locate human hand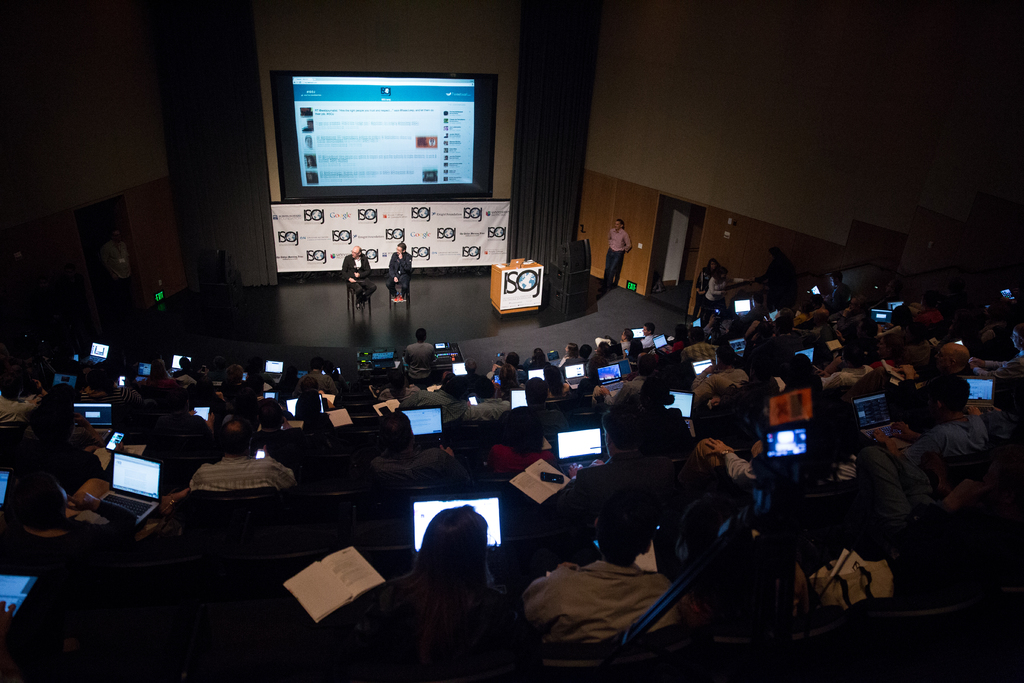
[698,288,707,297]
